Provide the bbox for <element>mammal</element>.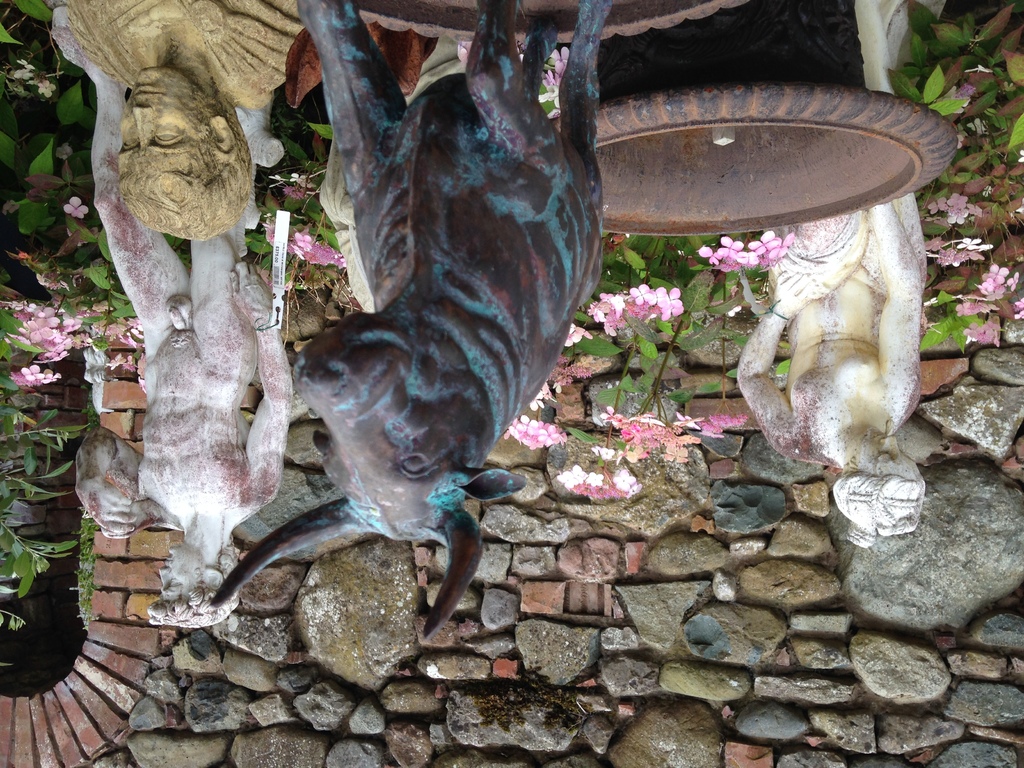
55, 8, 291, 635.
